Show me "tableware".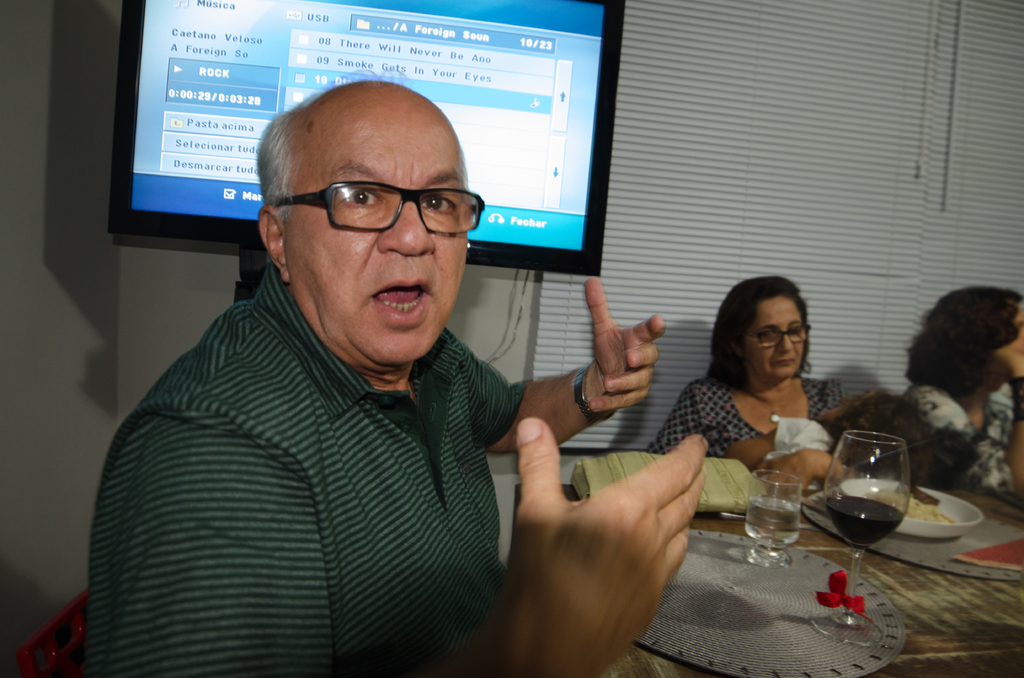
"tableware" is here: <box>742,469,806,567</box>.
